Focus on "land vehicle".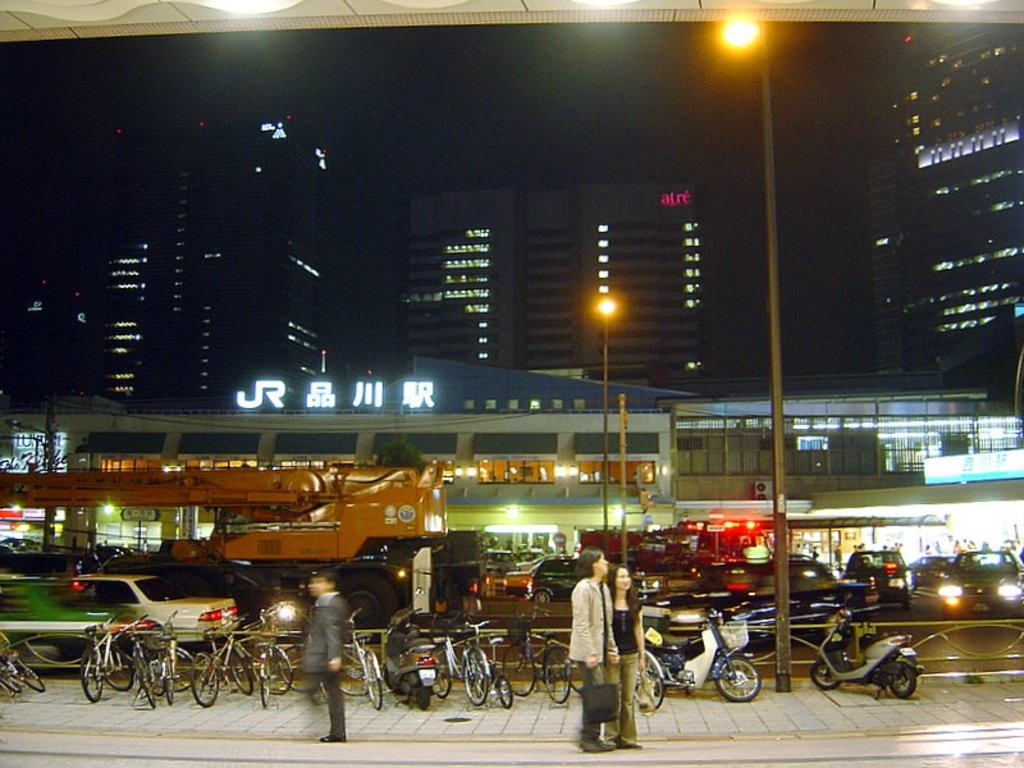
Focused at bbox=(806, 586, 925, 701).
